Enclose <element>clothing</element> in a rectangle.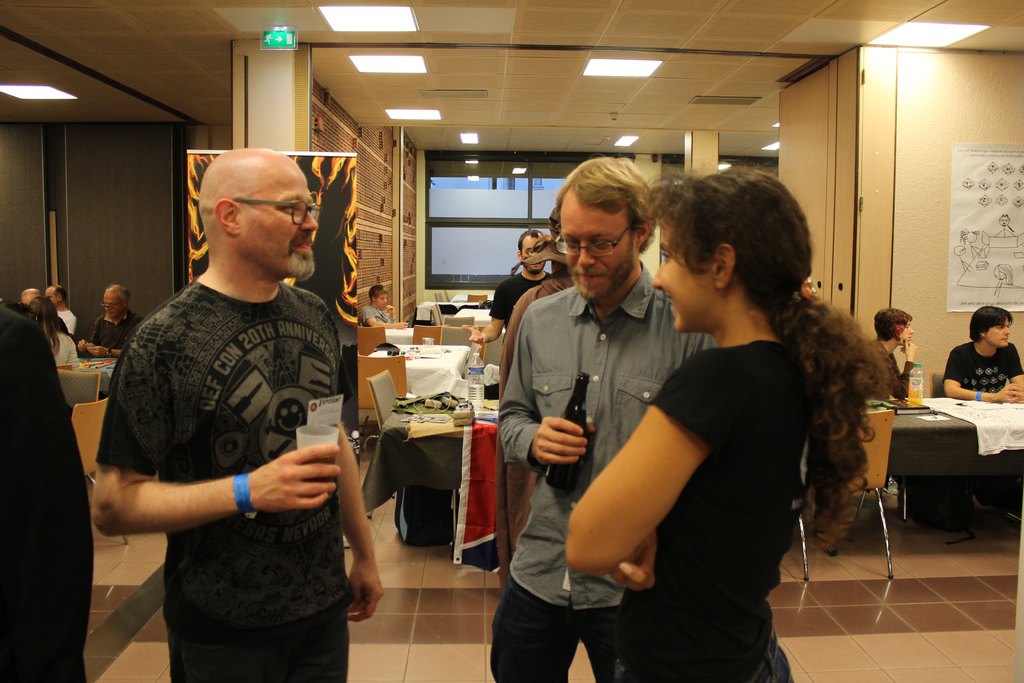
select_region(98, 219, 360, 658).
